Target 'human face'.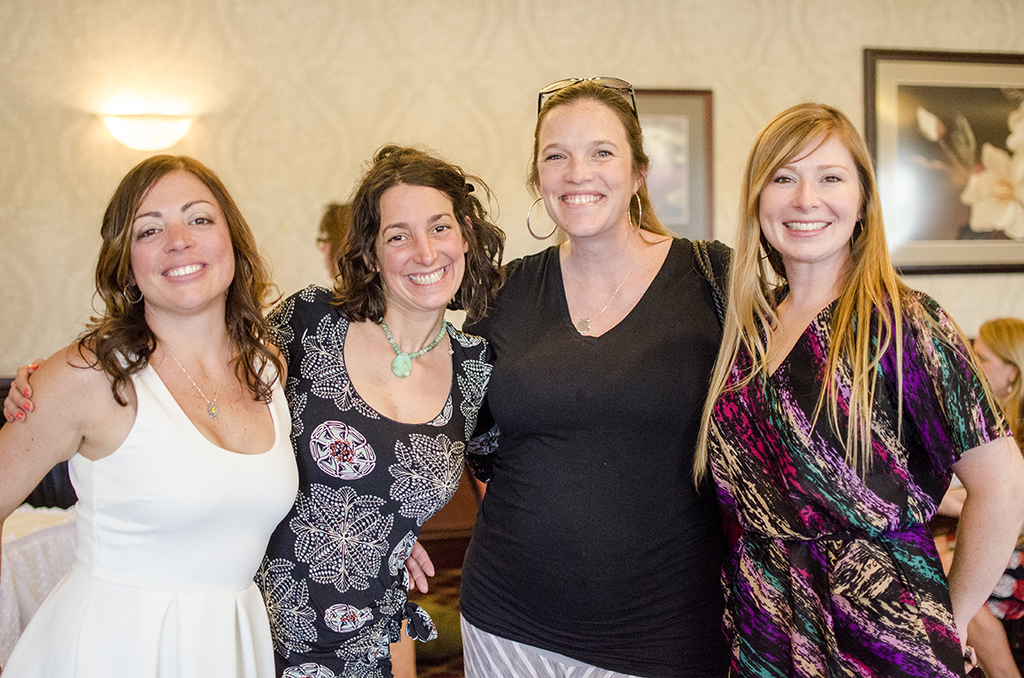
Target region: bbox=[971, 335, 1012, 395].
